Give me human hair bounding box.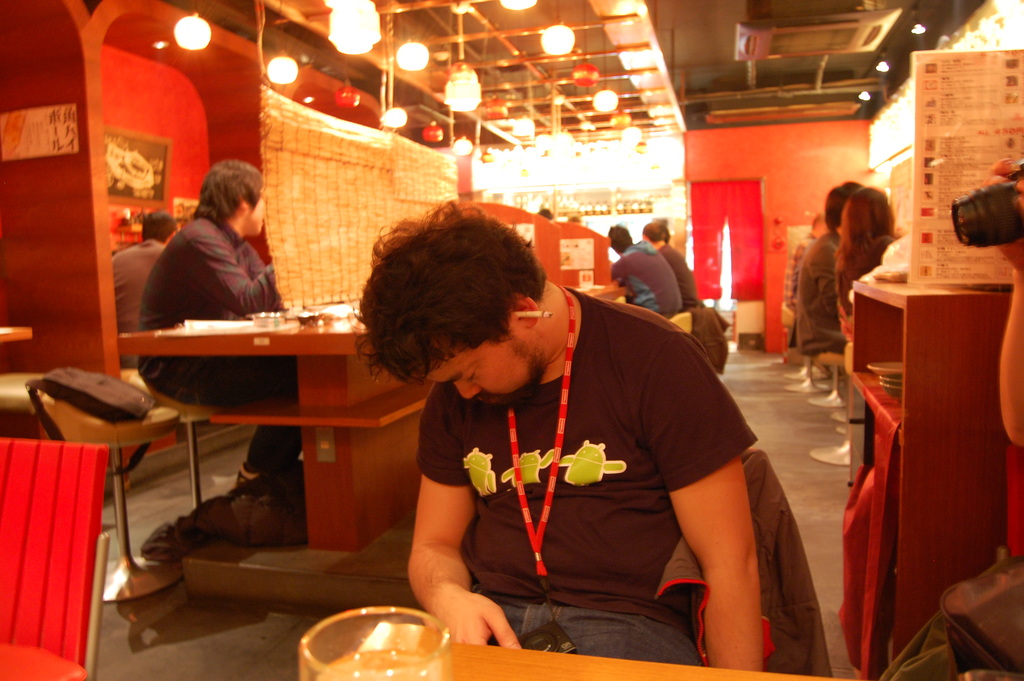
bbox=[142, 205, 177, 243].
